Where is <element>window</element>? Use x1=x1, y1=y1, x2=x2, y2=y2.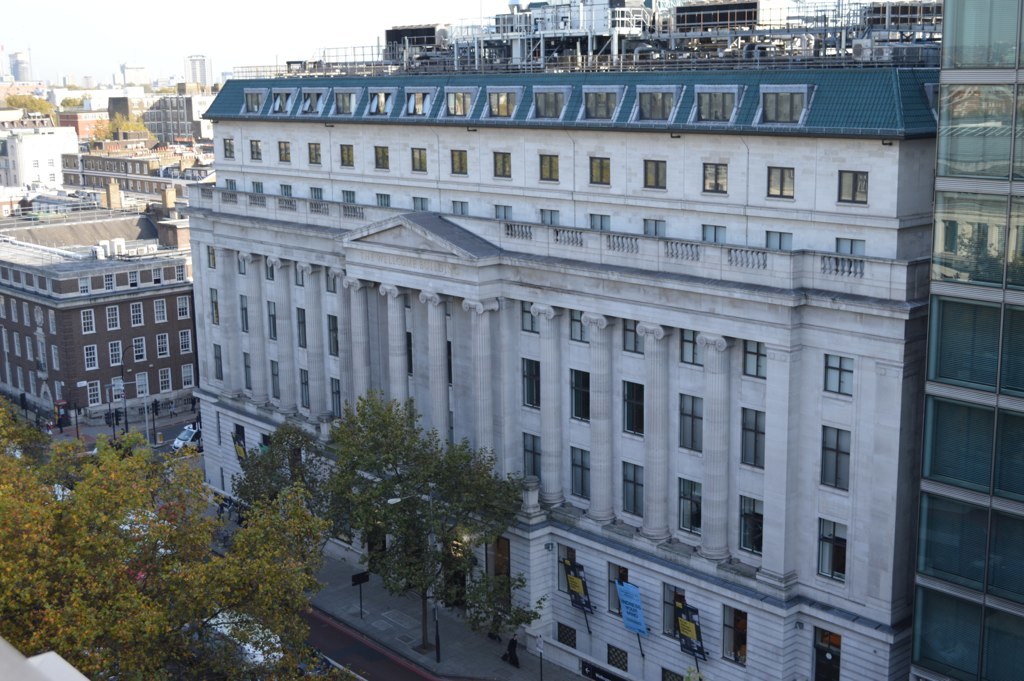
x1=557, y1=545, x2=574, y2=595.
